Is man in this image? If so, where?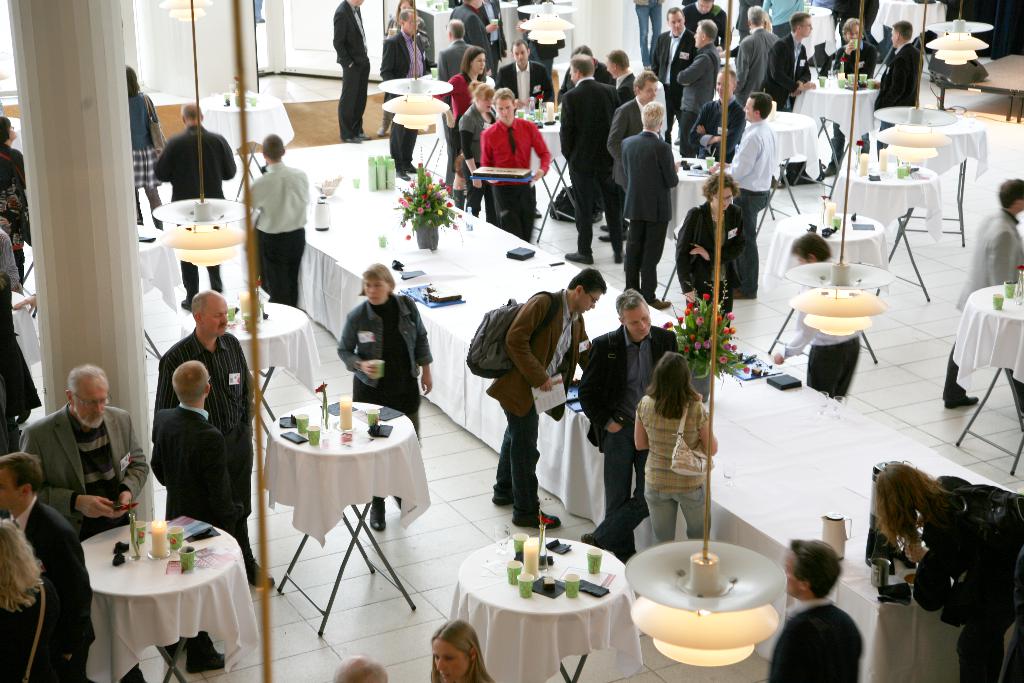
Yes, at region(940, 179, 1023, 410).
